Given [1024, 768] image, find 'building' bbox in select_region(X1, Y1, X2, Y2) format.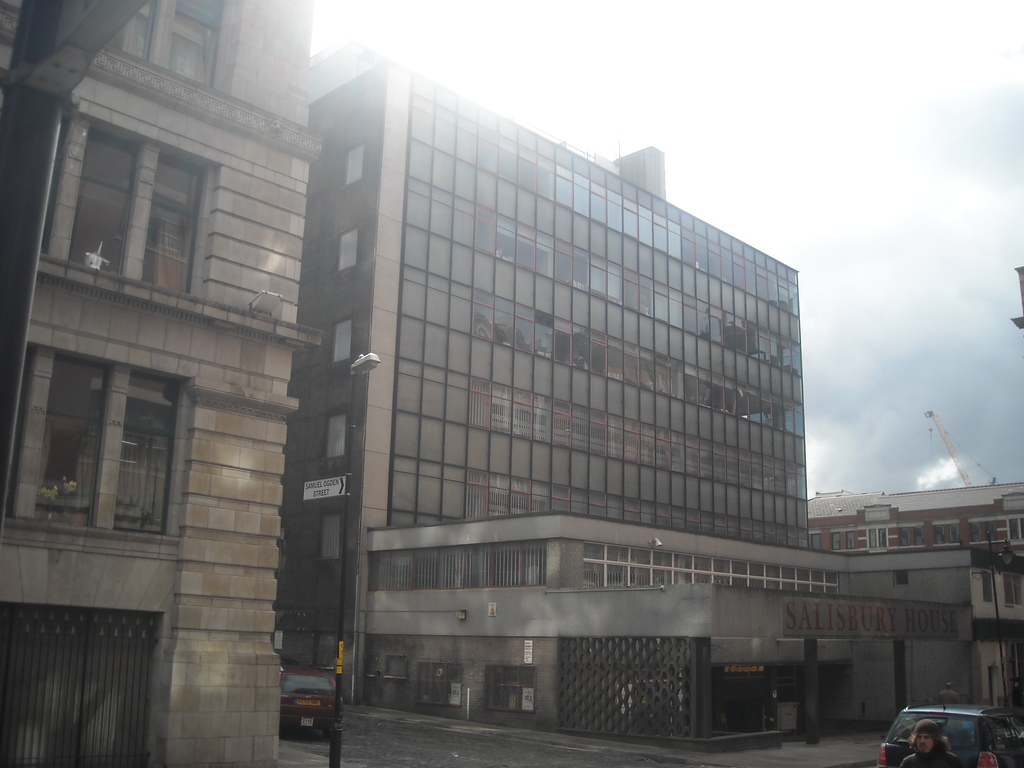
select_region(0, 1, 324, 758).
